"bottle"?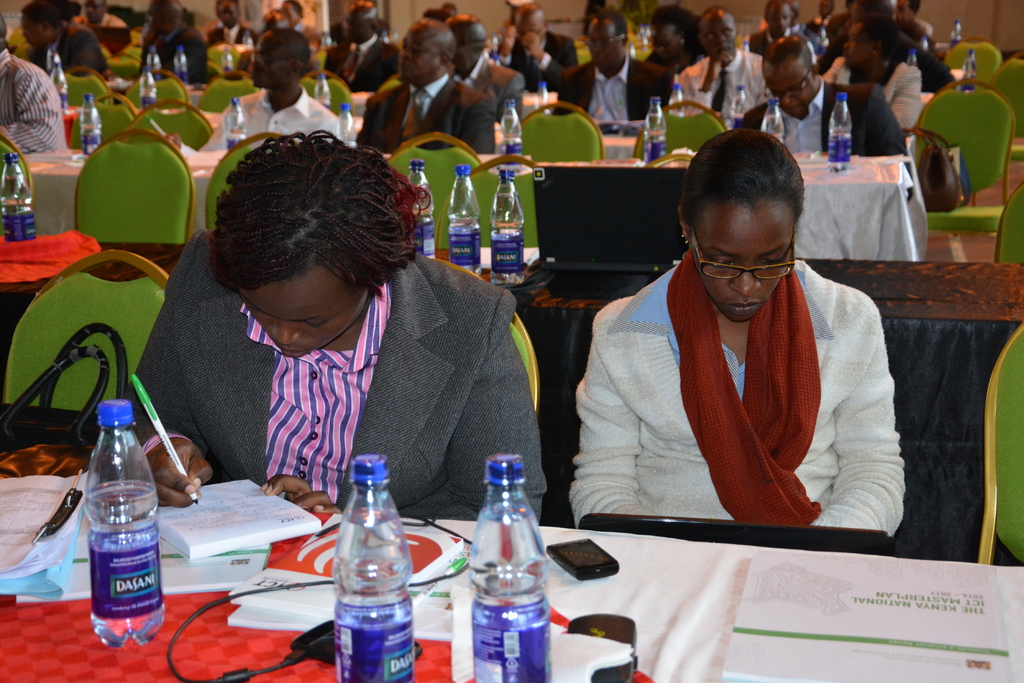
{"x1": 54, "y1": 52, "x2": 72, "y2": 109}
